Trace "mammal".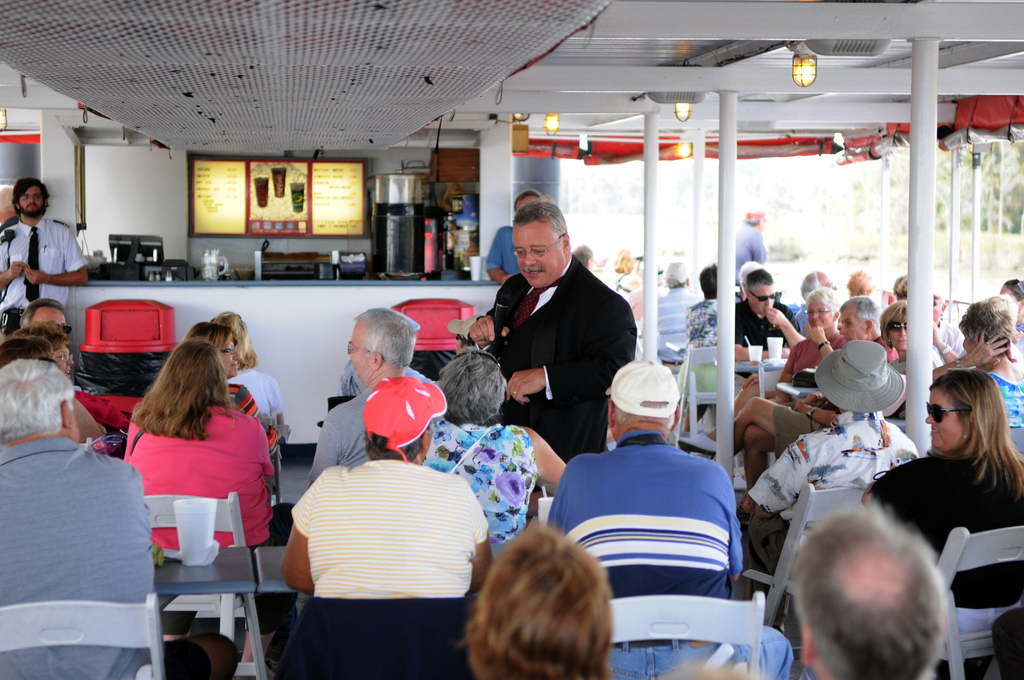
Traced to {"left": 724, "top": 296, "right": 879, "bottom": 495}.
